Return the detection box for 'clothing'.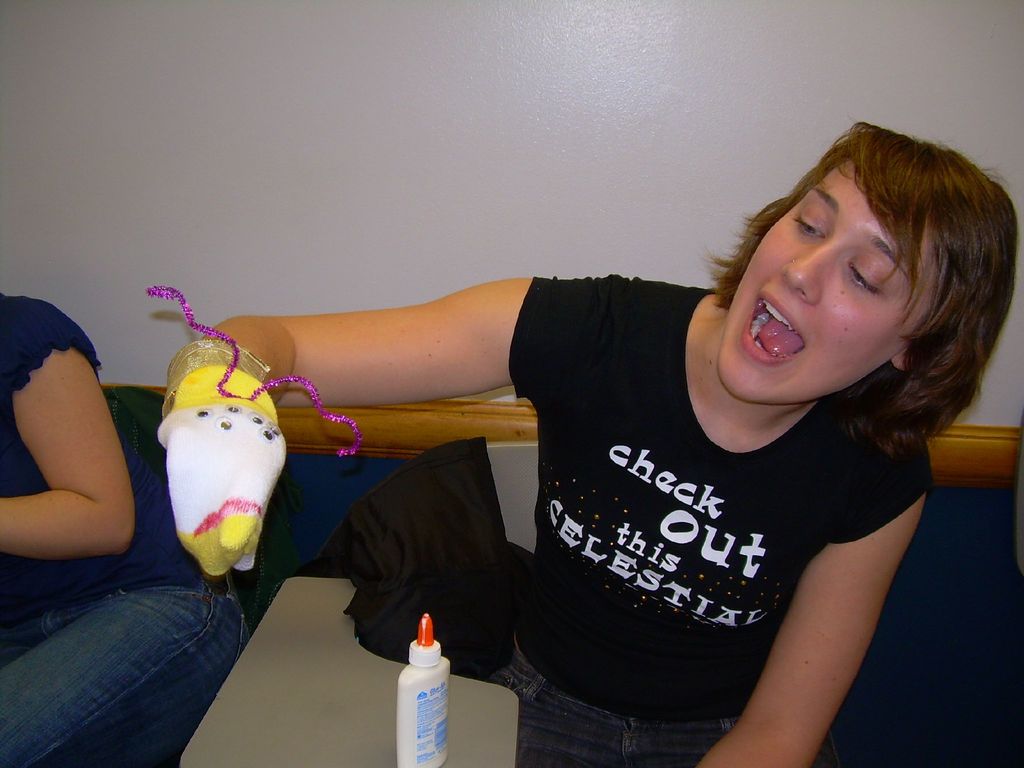
box(451, 343, 980, 729).
